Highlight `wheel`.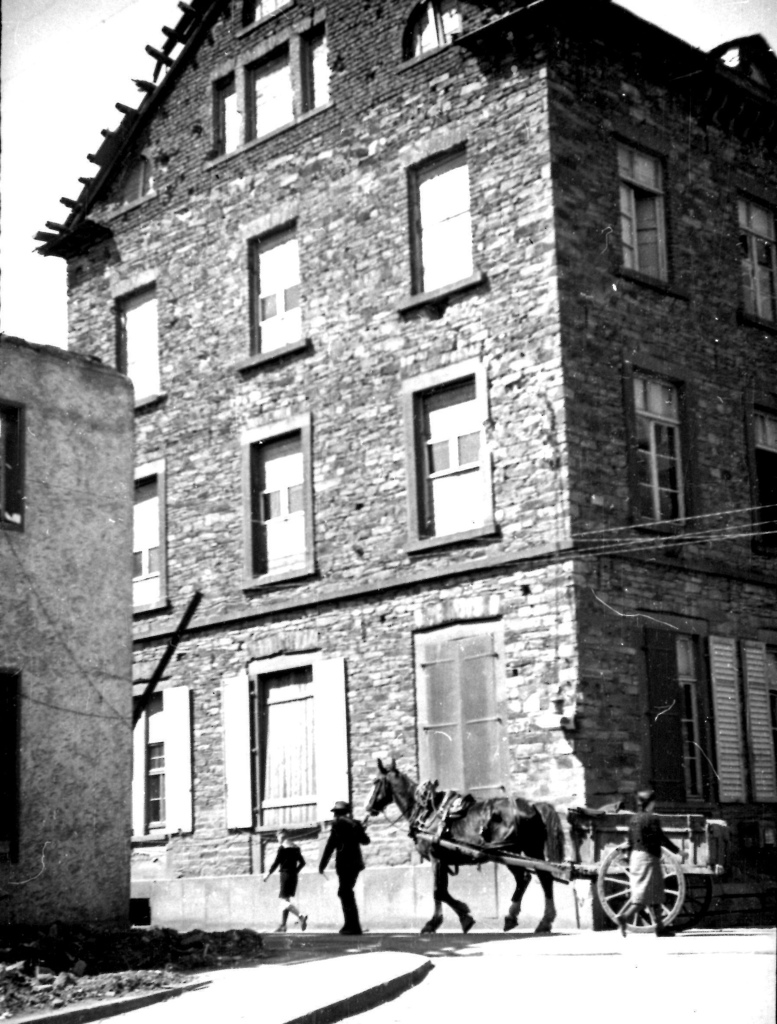
Highlighted region: locate(591, 843, 681, 932).
